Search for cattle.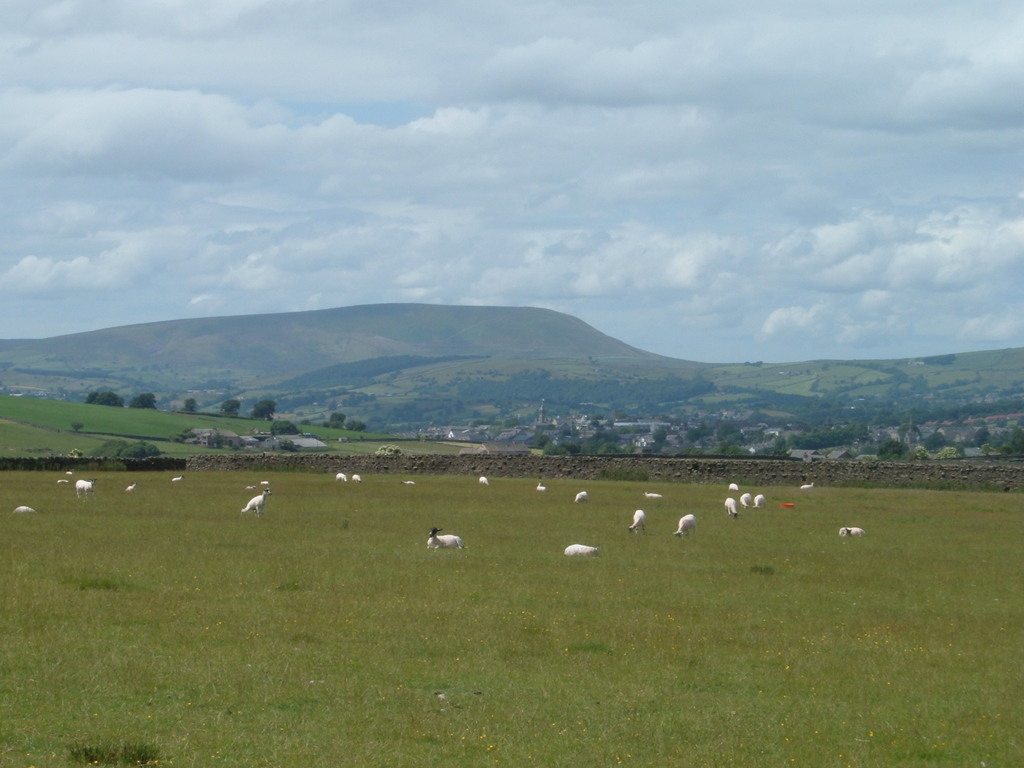
Found at pyautogui.locateOnScreen(562, 542, 598, 558).
